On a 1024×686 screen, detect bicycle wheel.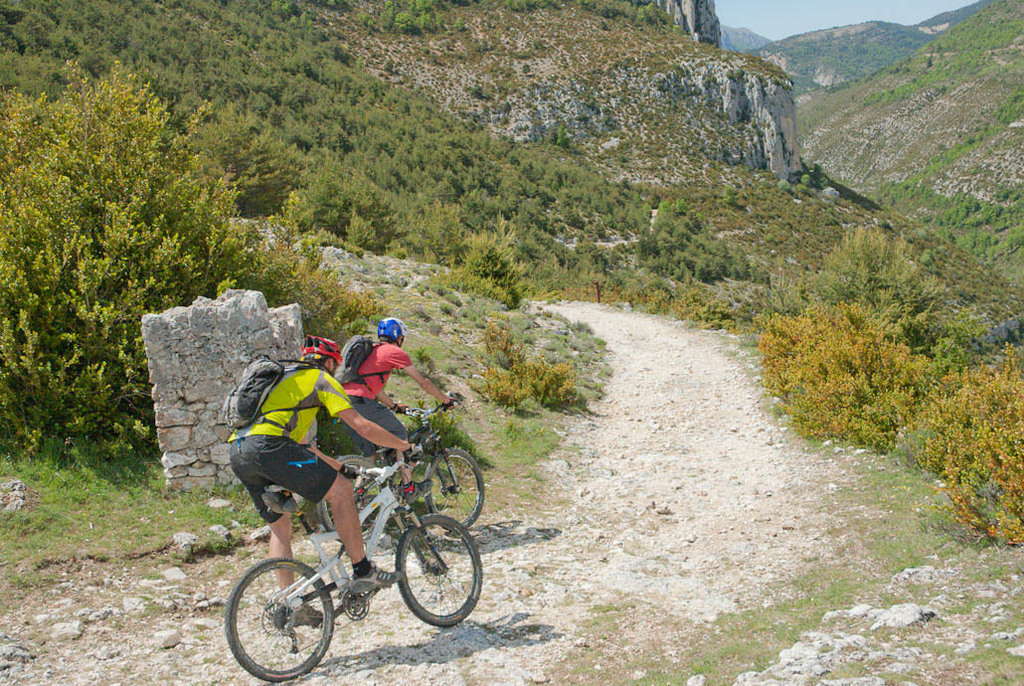
(313, 452, 393, 543).
